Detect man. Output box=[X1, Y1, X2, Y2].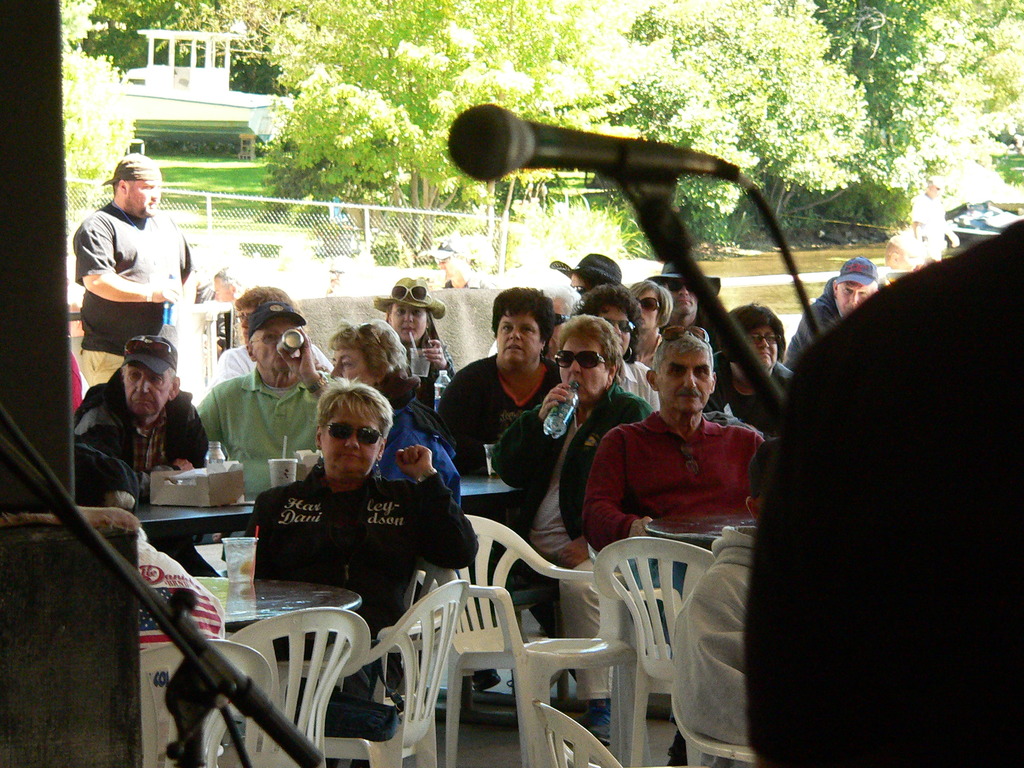
box=[644, 257, 724, 352].
